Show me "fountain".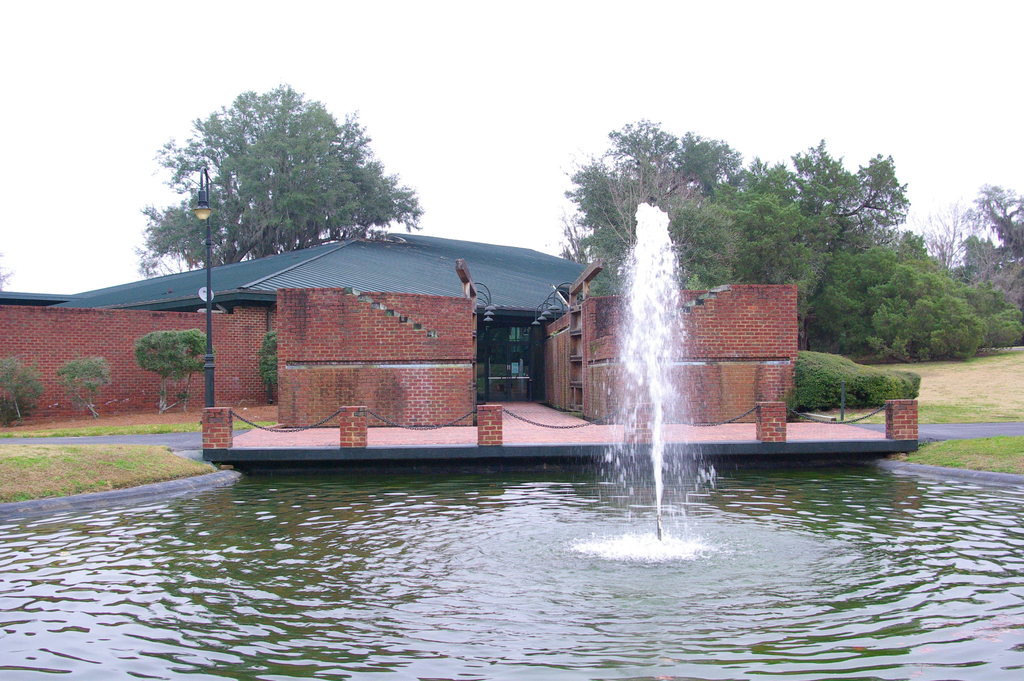
"fountain" is here: [566, 206, 756, 565].
